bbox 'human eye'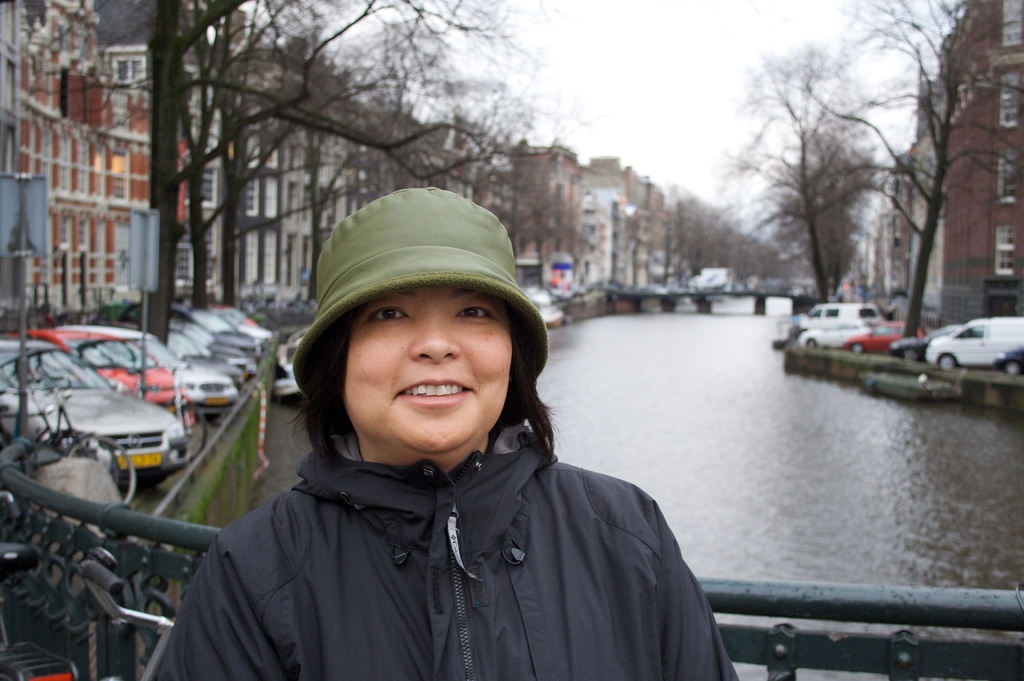
box=[362, 304, 410, 324]
